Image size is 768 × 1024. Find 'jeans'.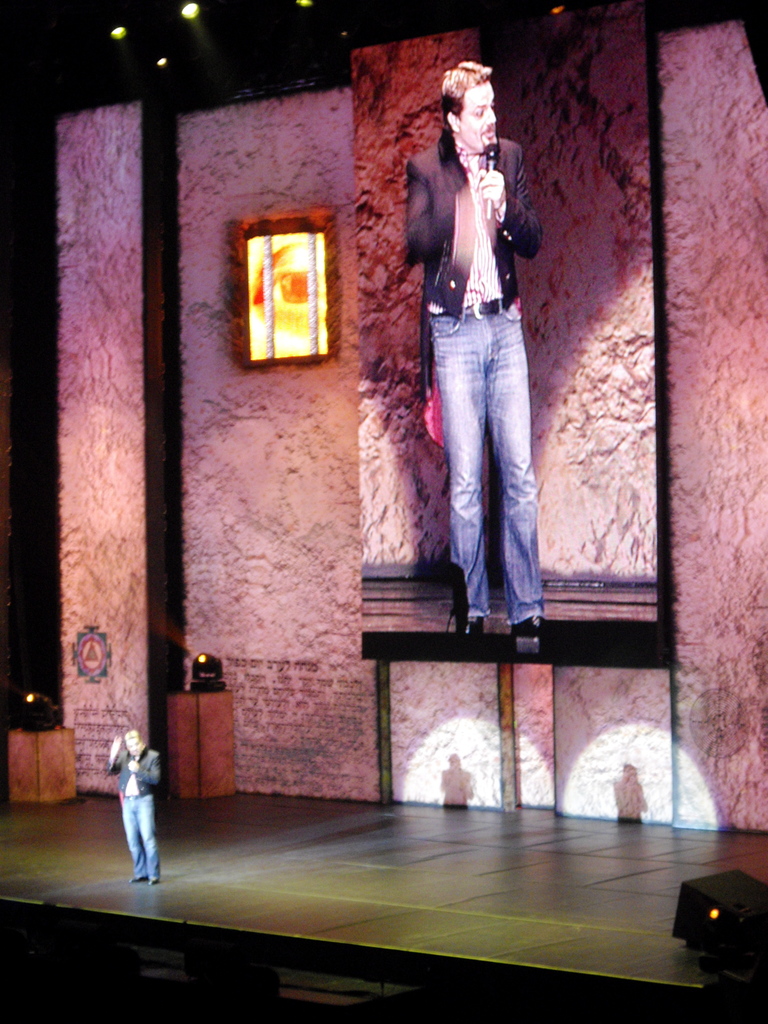
(432,307,546,624).
